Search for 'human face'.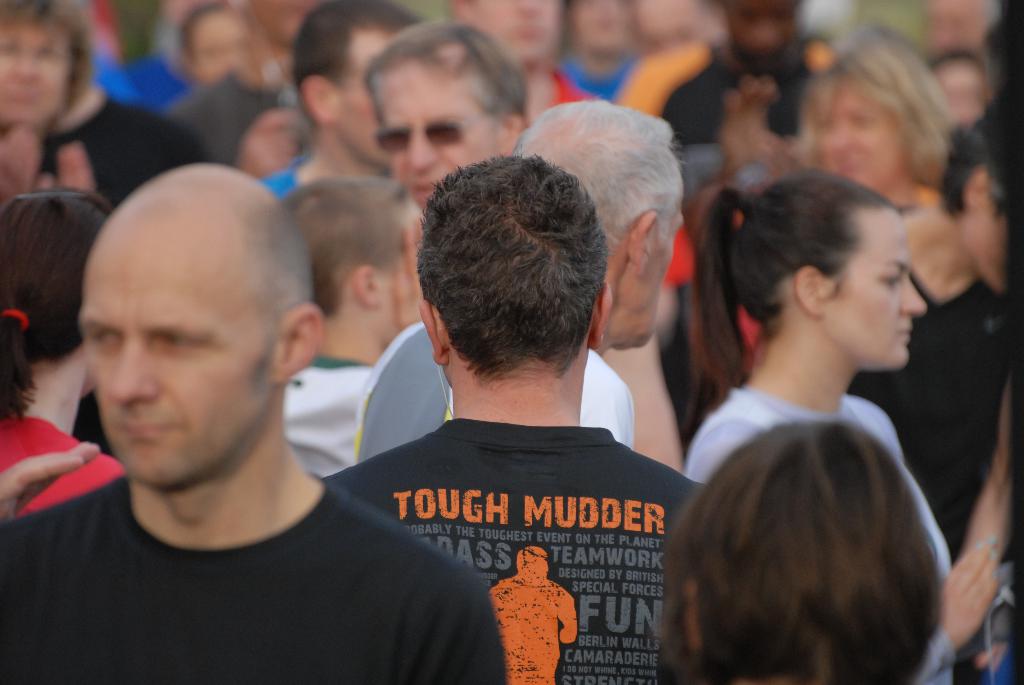
Found at select_region(178, 22, 262, 93).
